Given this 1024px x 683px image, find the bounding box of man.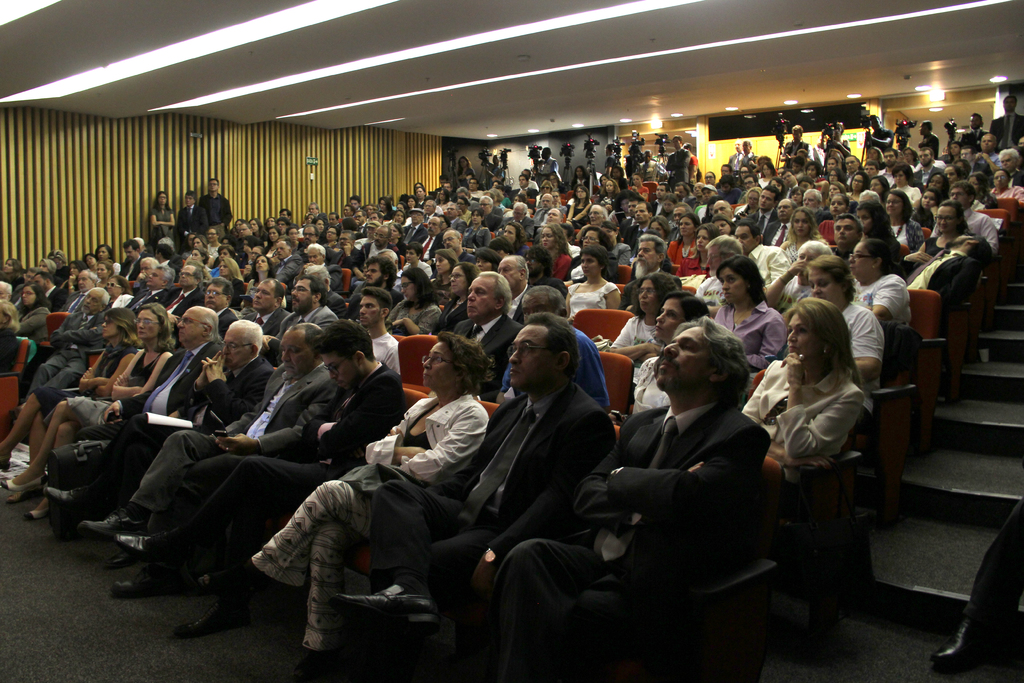
{"x1": 513, "y1": 170, "x2": 541, "y2": 188}.
